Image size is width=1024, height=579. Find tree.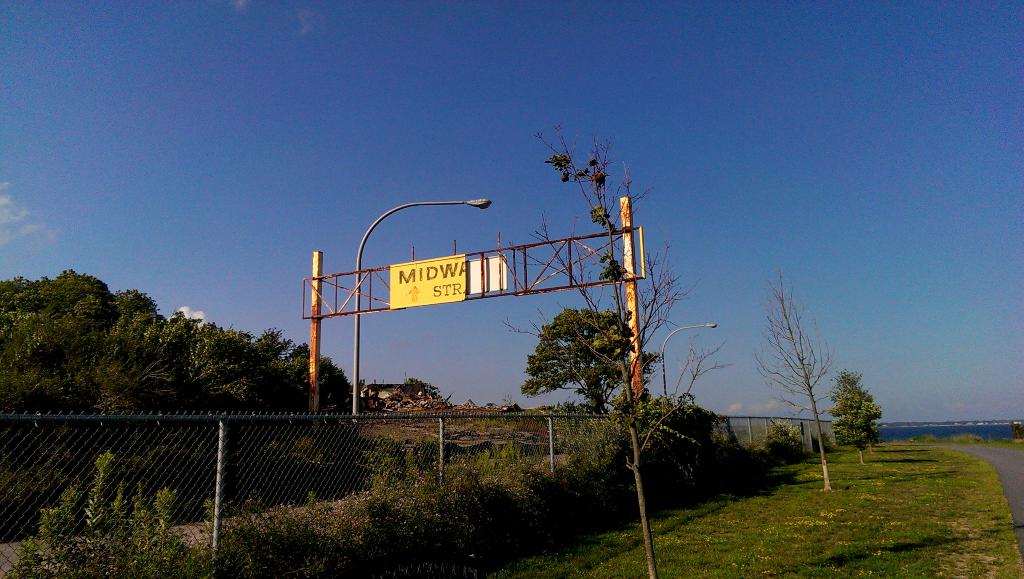
<region>754, 271, 833, 496</region>.
